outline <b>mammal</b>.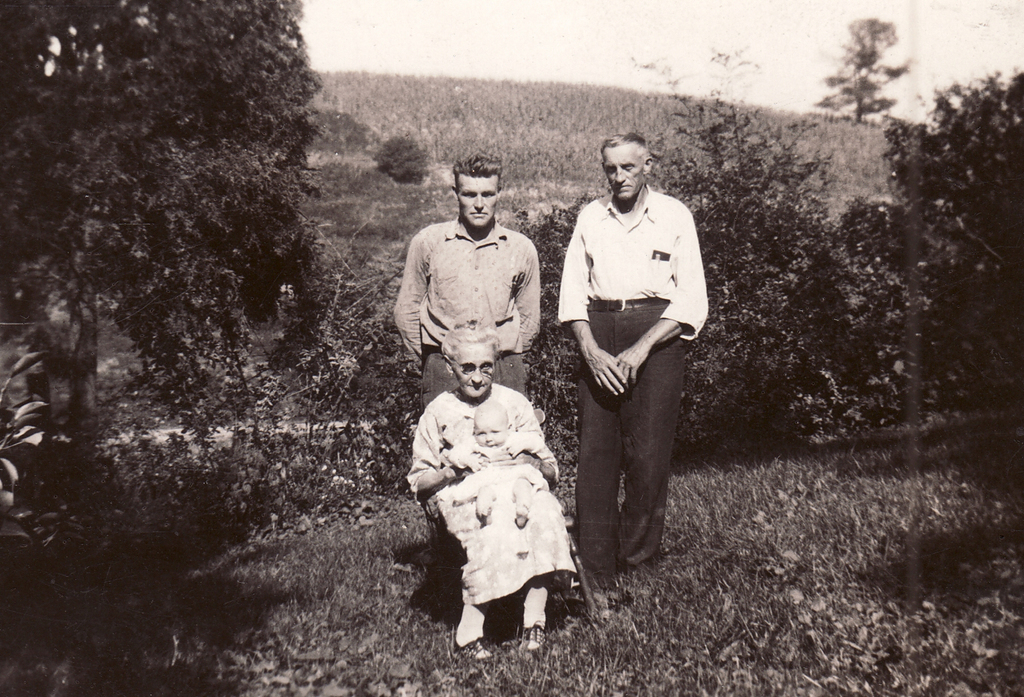
Outline: bbox(447, 397, 559, 529).
